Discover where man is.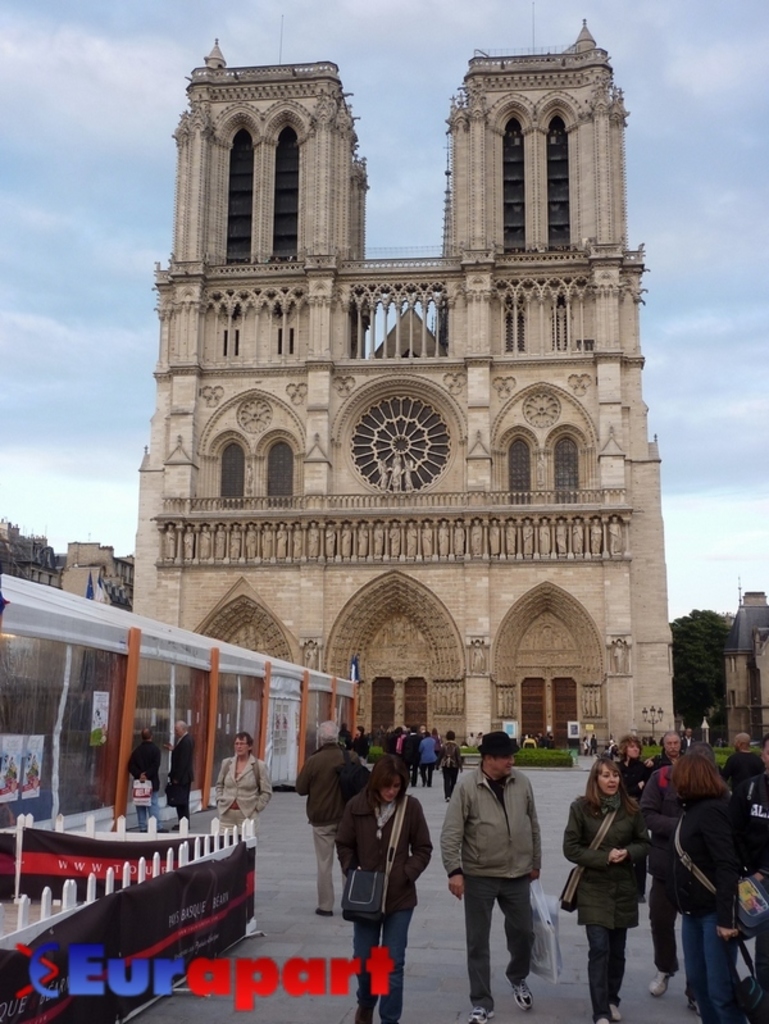
Discovered at Rect(710, 727, 768, 791).
